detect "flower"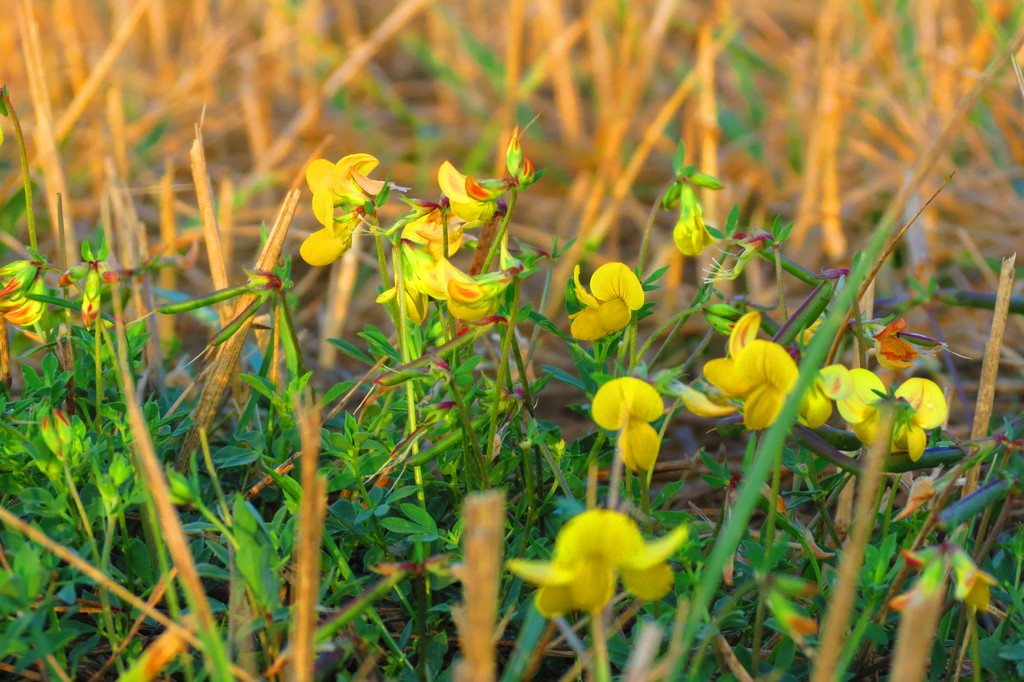
<region>299, 141, 383, 262</region>
